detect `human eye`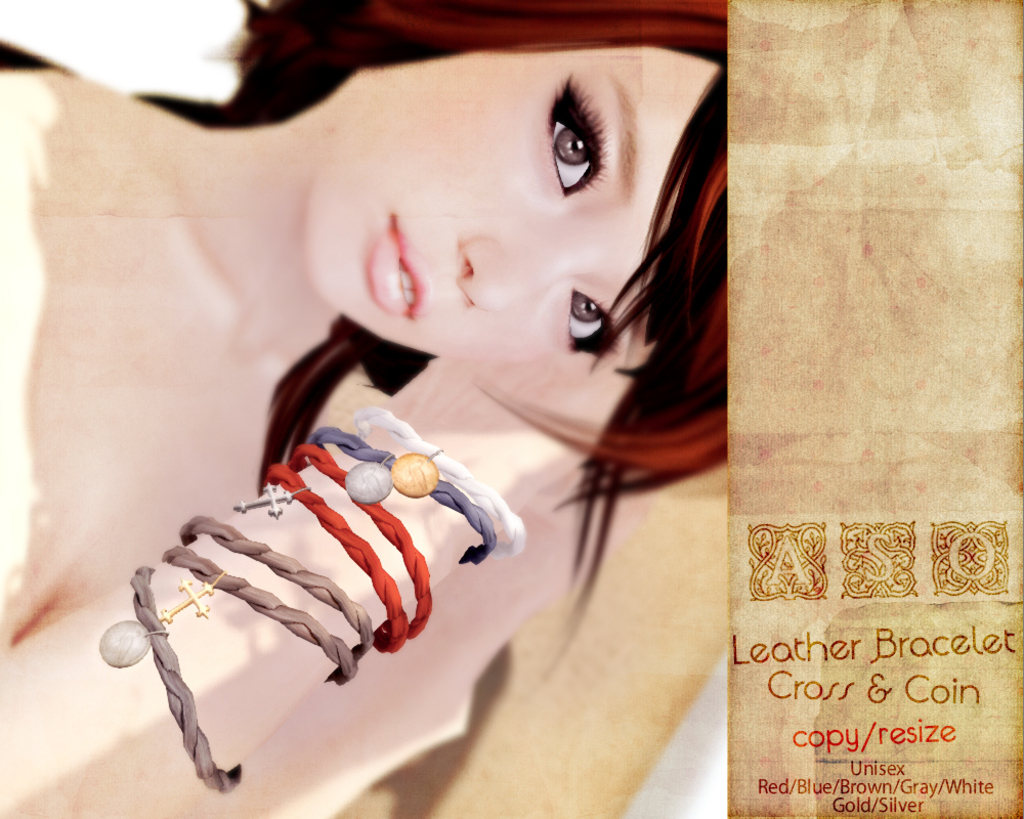
564, 275, 622, 363
